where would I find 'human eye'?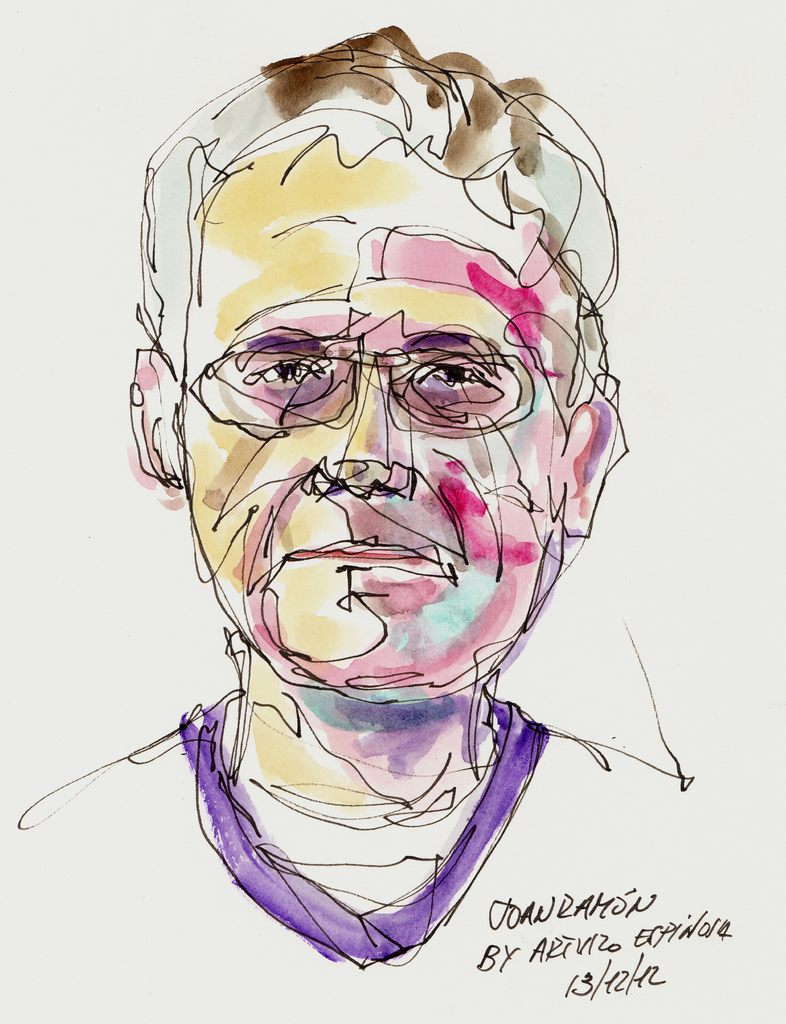
At <box>419,353,479,398</box>.
